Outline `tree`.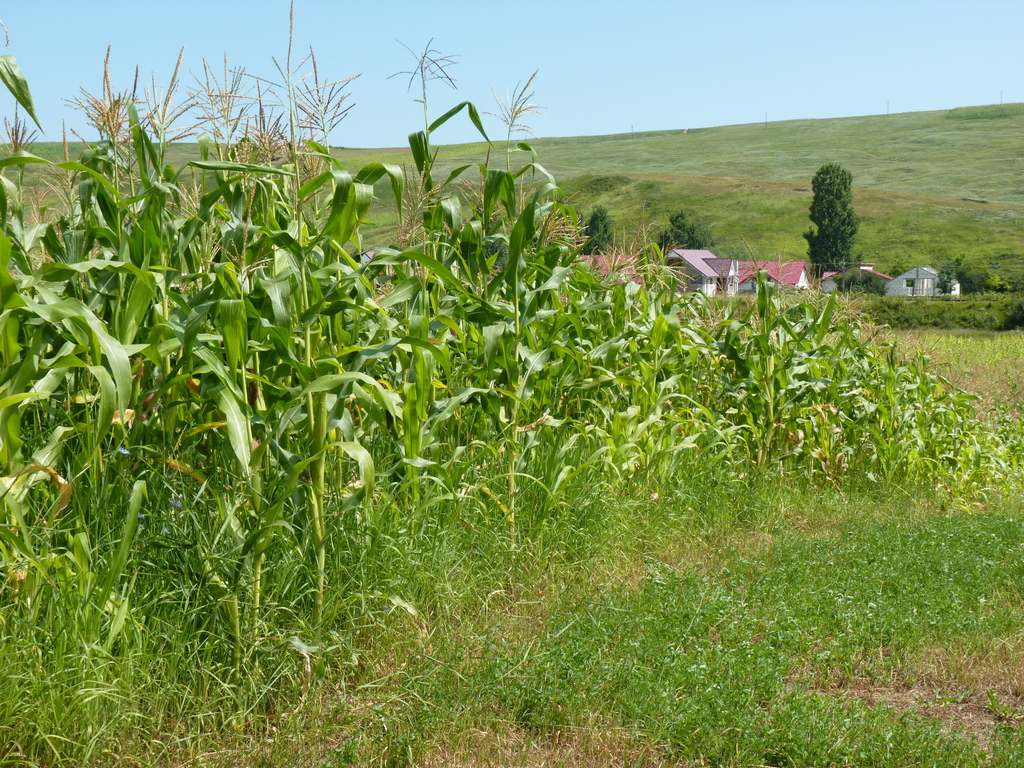
Outline: [left=658, top=209, right=716, bottom=257].
